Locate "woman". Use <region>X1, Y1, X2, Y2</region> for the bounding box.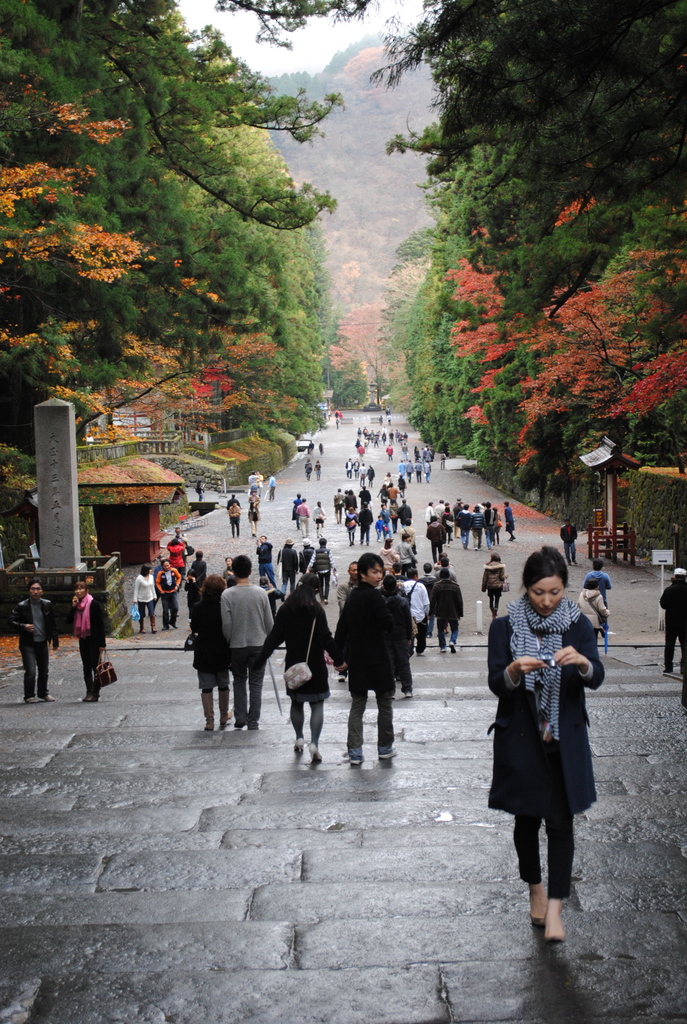
<region>366, 461, 376, 486</region>.
